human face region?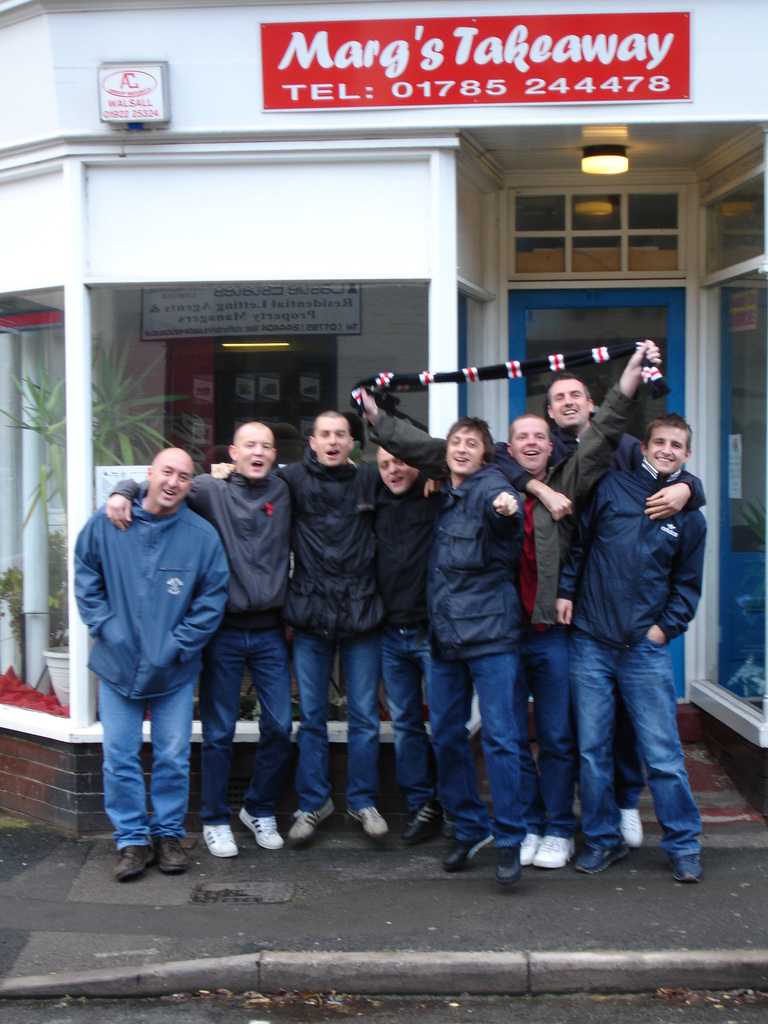
x1=651 y1=428 x2=686 y2=471
